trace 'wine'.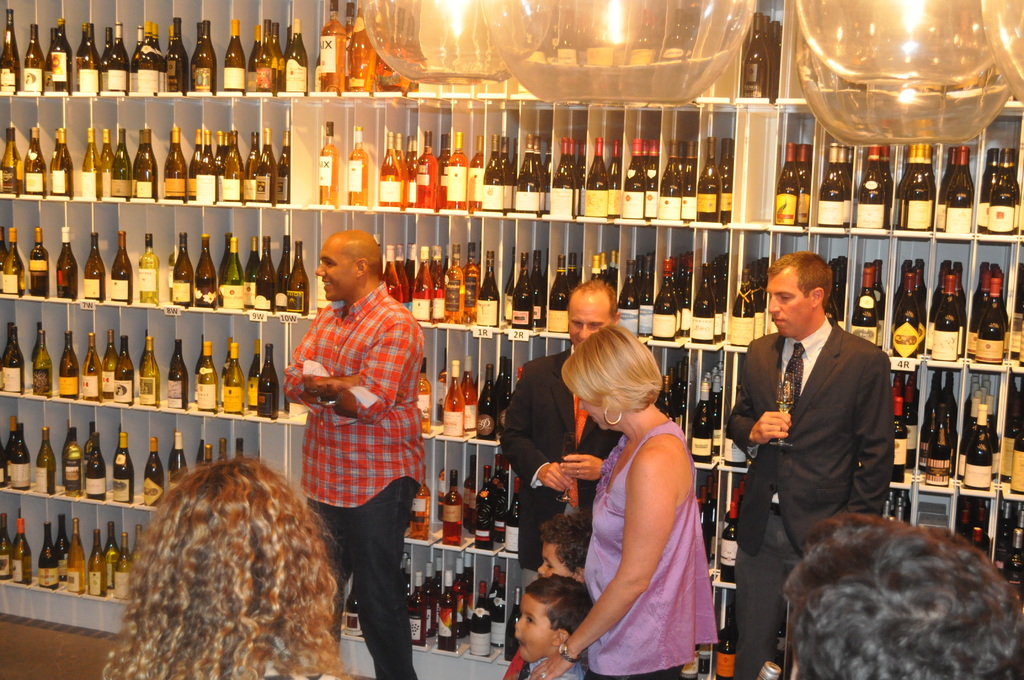
Traced to [511, 253, 531, 333].
